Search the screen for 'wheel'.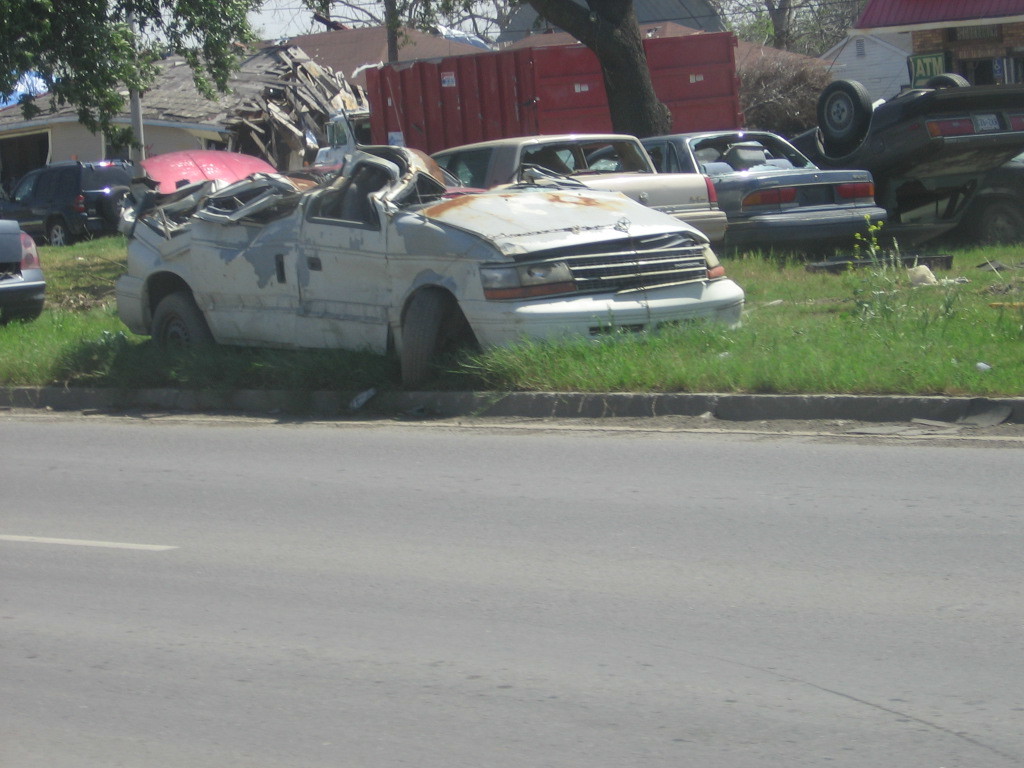
Found at [48,222,76,247].
